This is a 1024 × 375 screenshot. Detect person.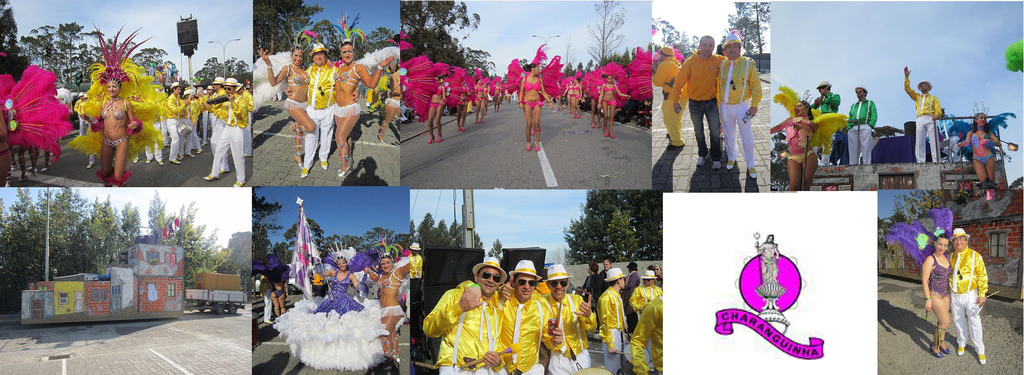
Rect(140, 75, 170, 171).
